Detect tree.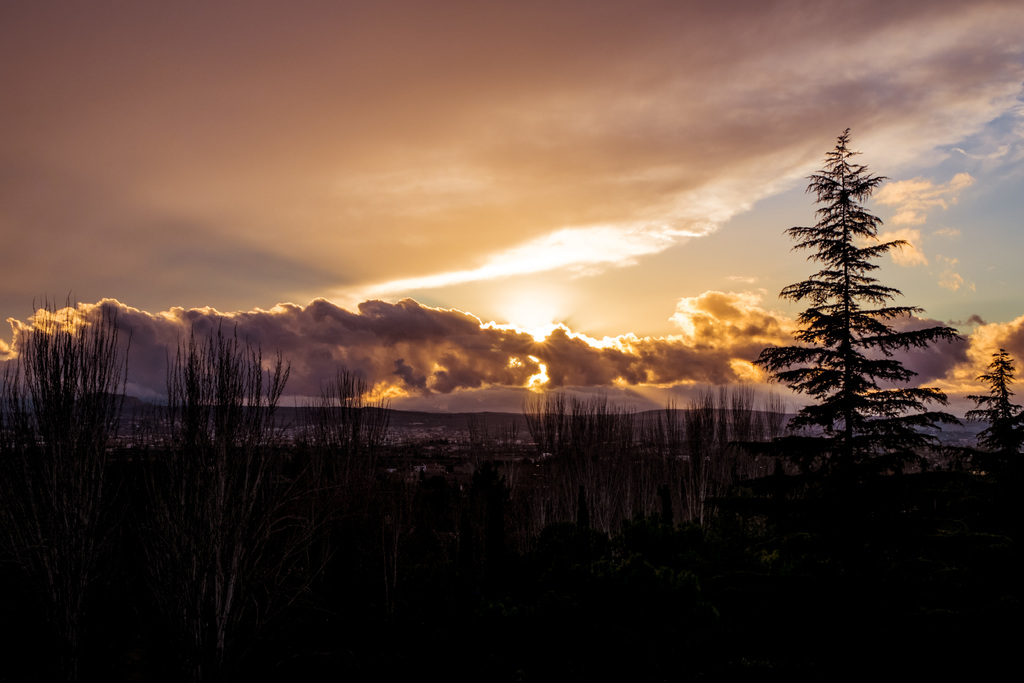
Detected at x1=0, y1=284, x2=143, y2=470.
